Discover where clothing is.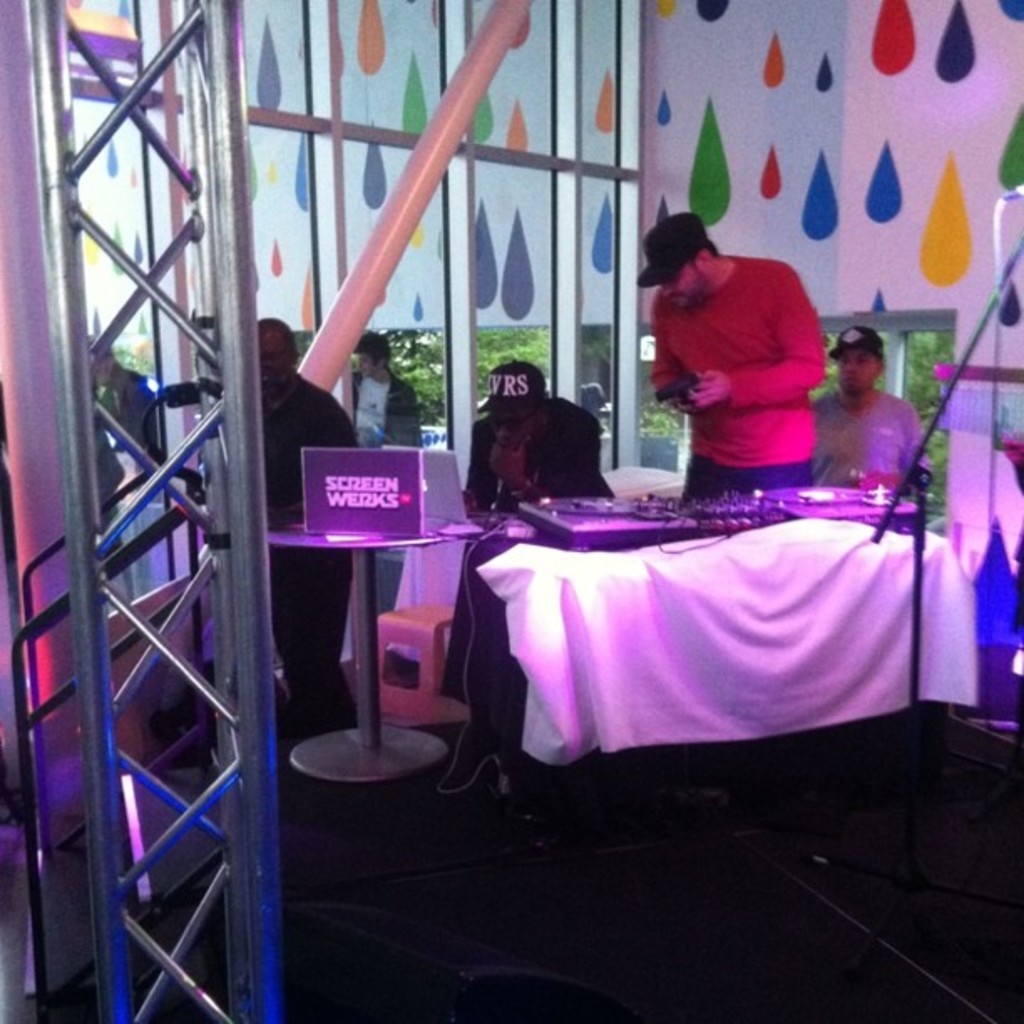
Discovered at l=448, t=398, r=619, b=693.
